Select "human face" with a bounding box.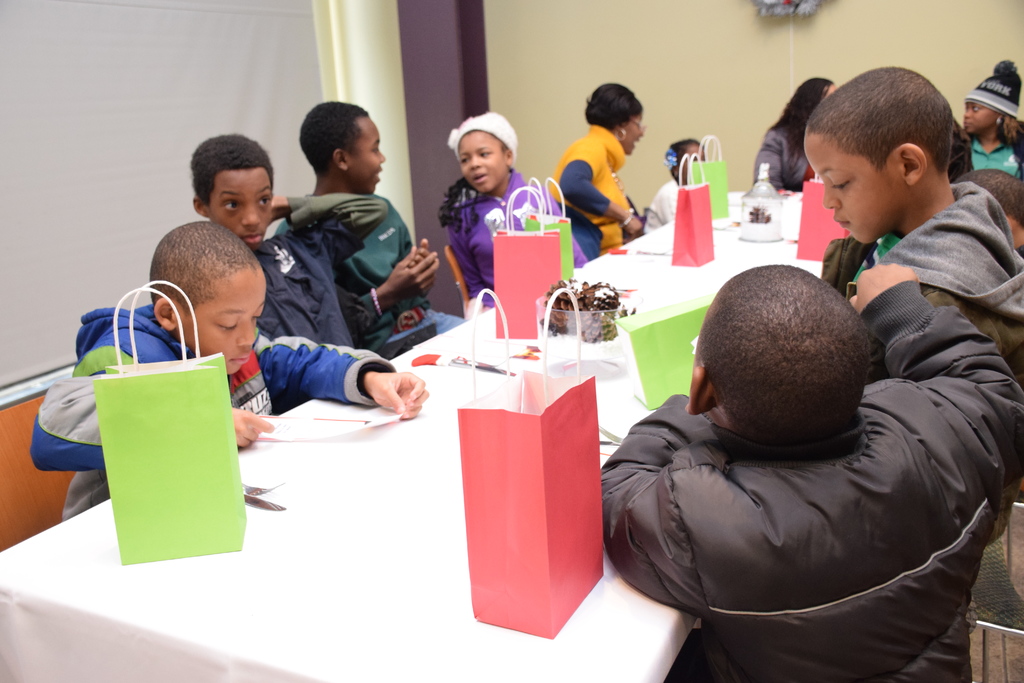
(177, 266, 263, 368).
